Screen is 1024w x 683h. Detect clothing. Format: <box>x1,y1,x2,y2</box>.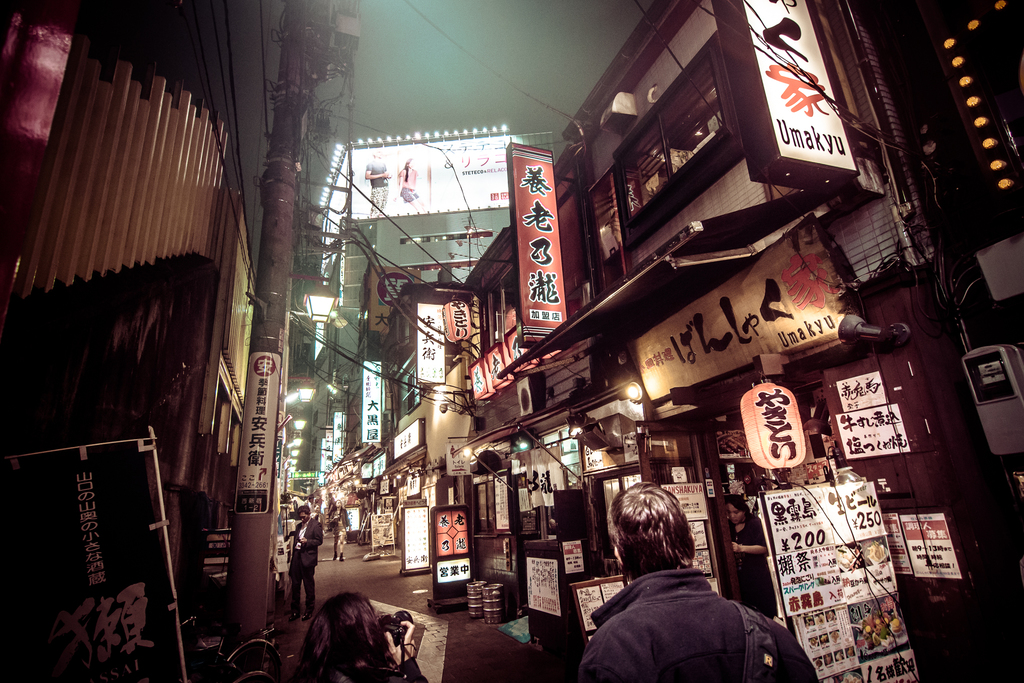
<box>326,509,351,538</box>.
